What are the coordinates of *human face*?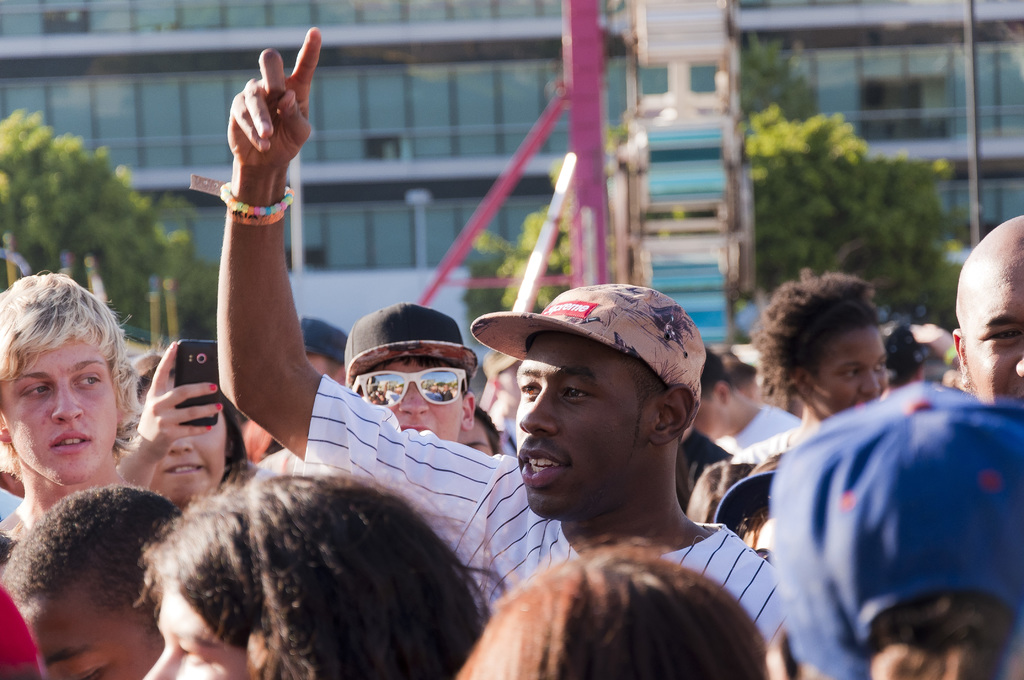
x1=17, y1=604, x2=168, y2=679.
